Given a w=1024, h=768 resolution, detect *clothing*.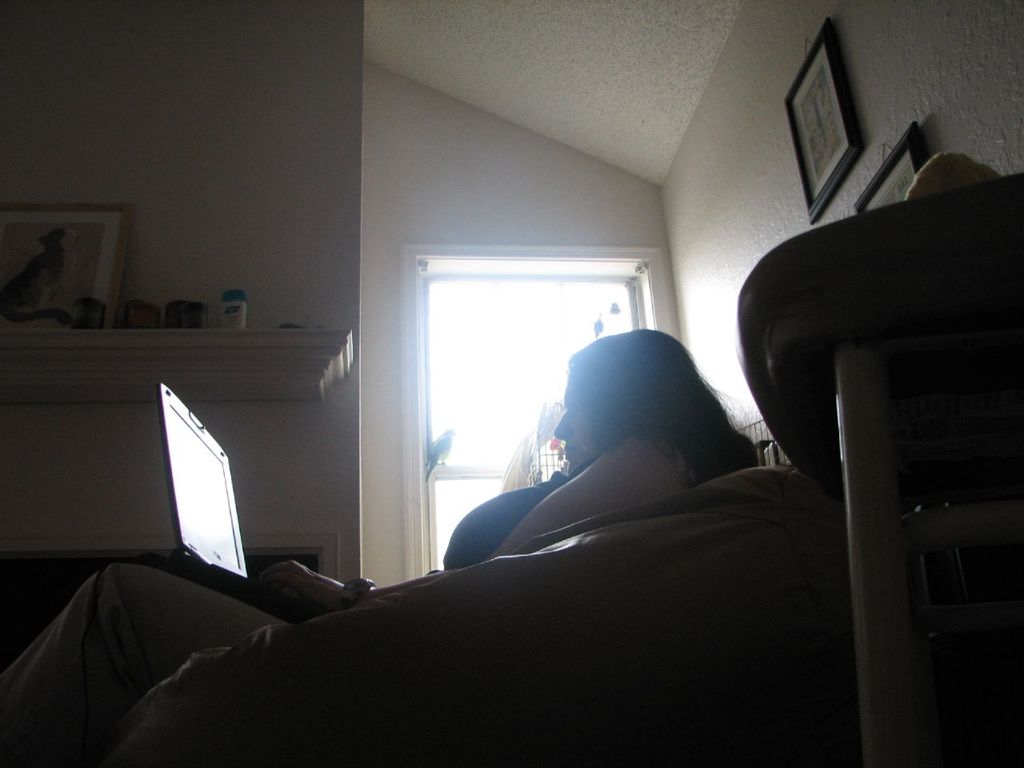
[left=0, top=433, right=630, bottom=767].
